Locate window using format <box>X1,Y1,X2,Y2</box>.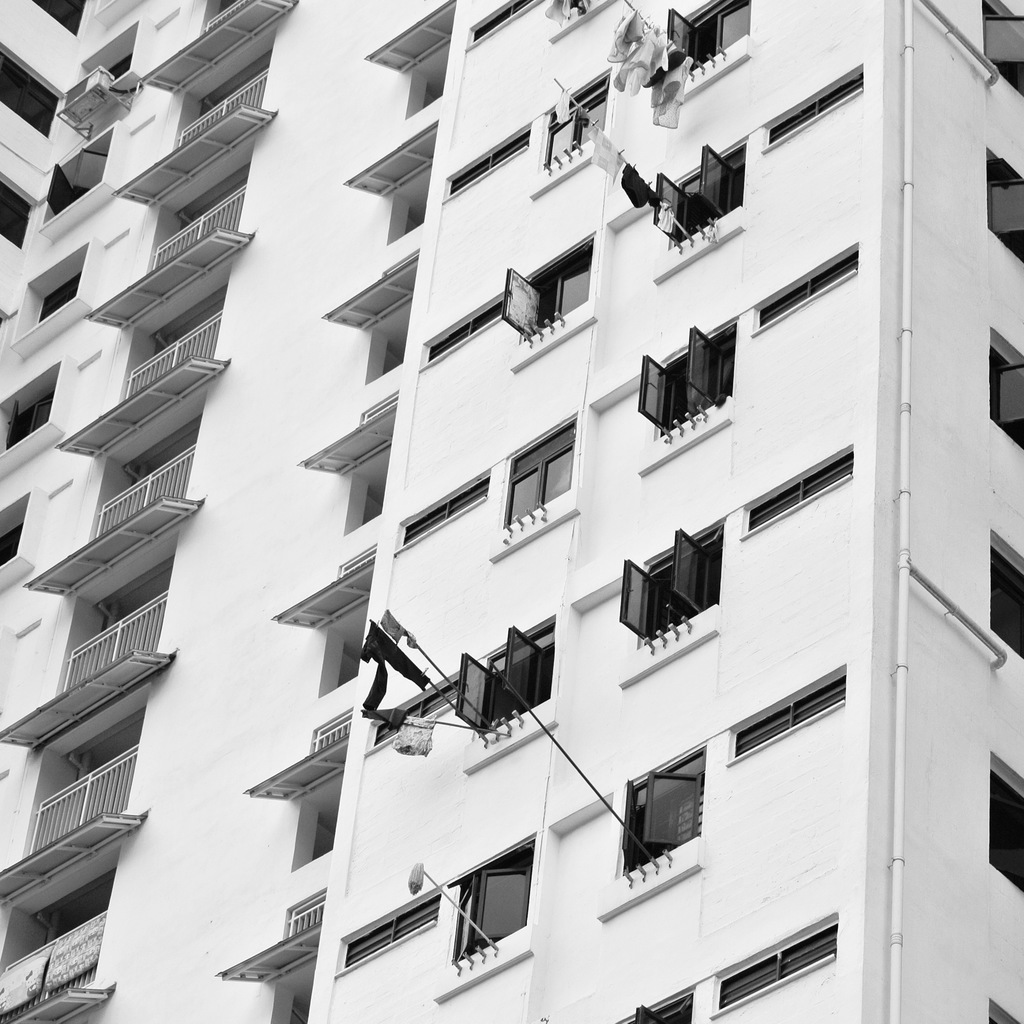
<box>987,764,1023,892</box>.
